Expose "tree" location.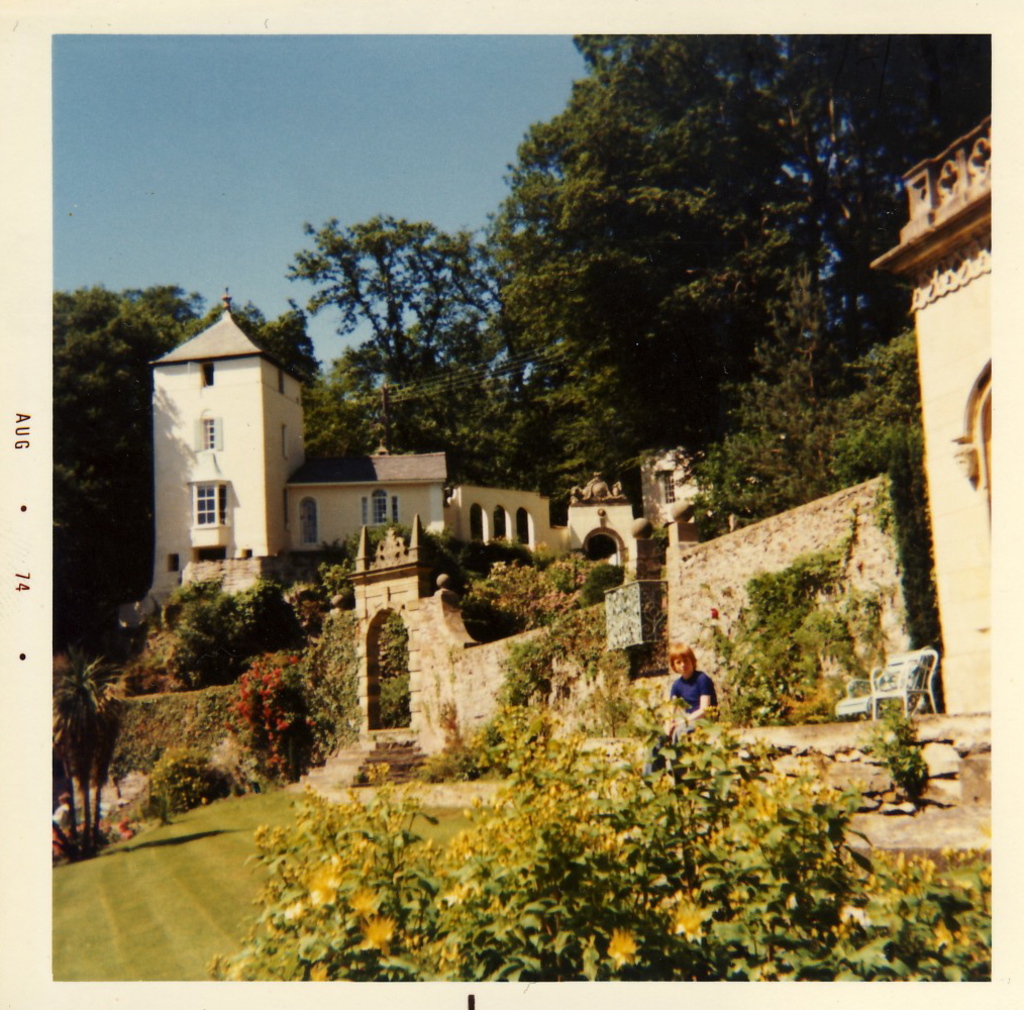
Exposed at pyautogui.locateOnScreen(207, 642, 996, 983).
